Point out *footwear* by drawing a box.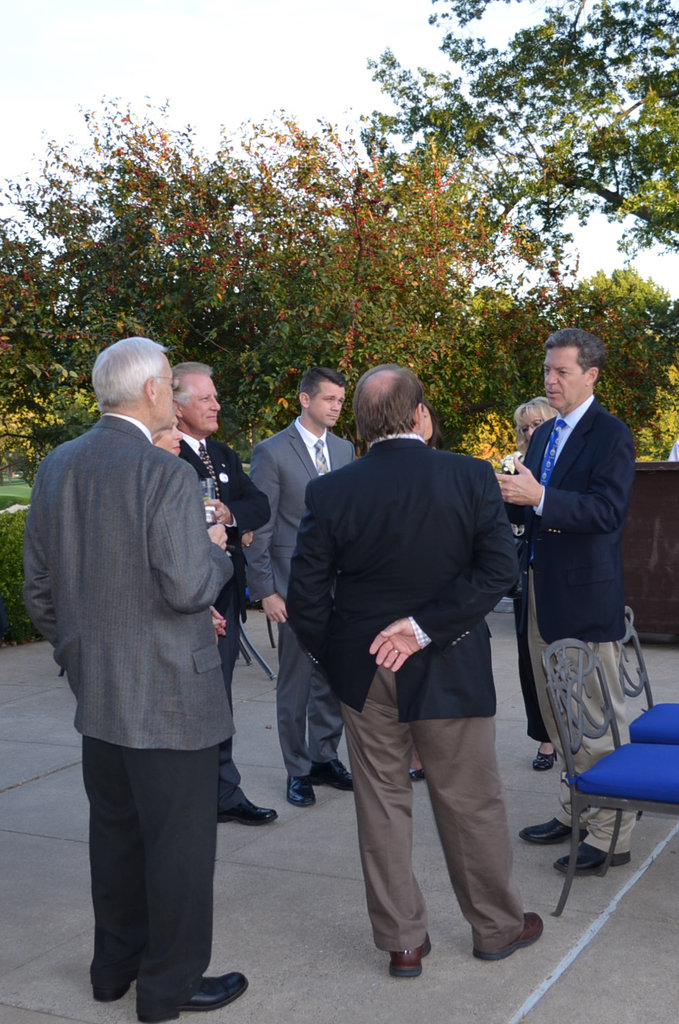
region(215, 794, 280, 827).
